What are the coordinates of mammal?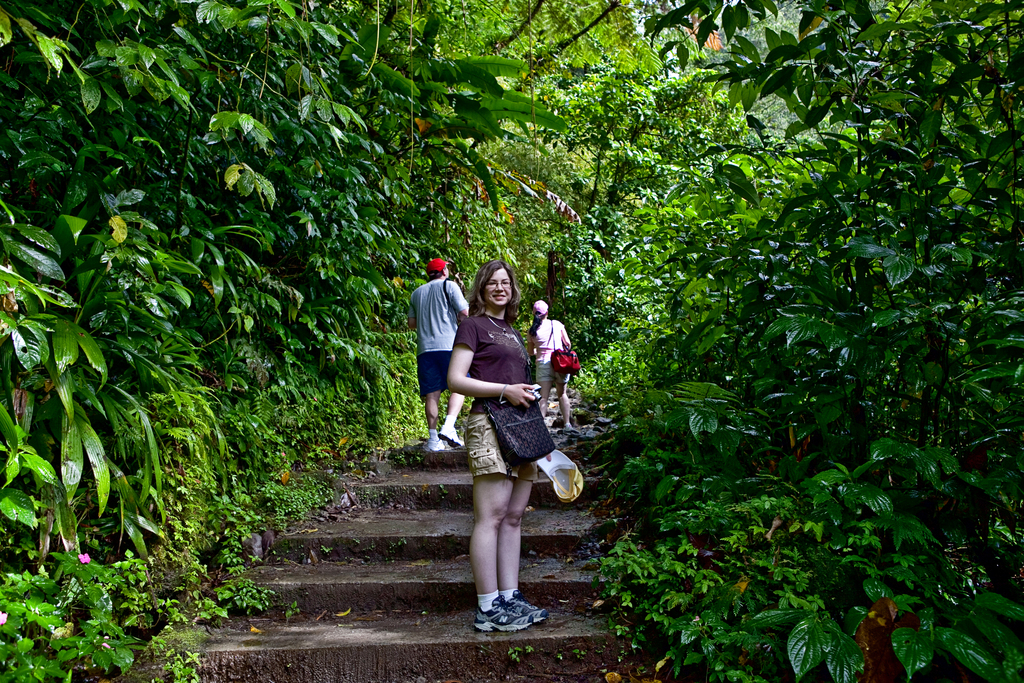
[428, 273, 567, 545].
